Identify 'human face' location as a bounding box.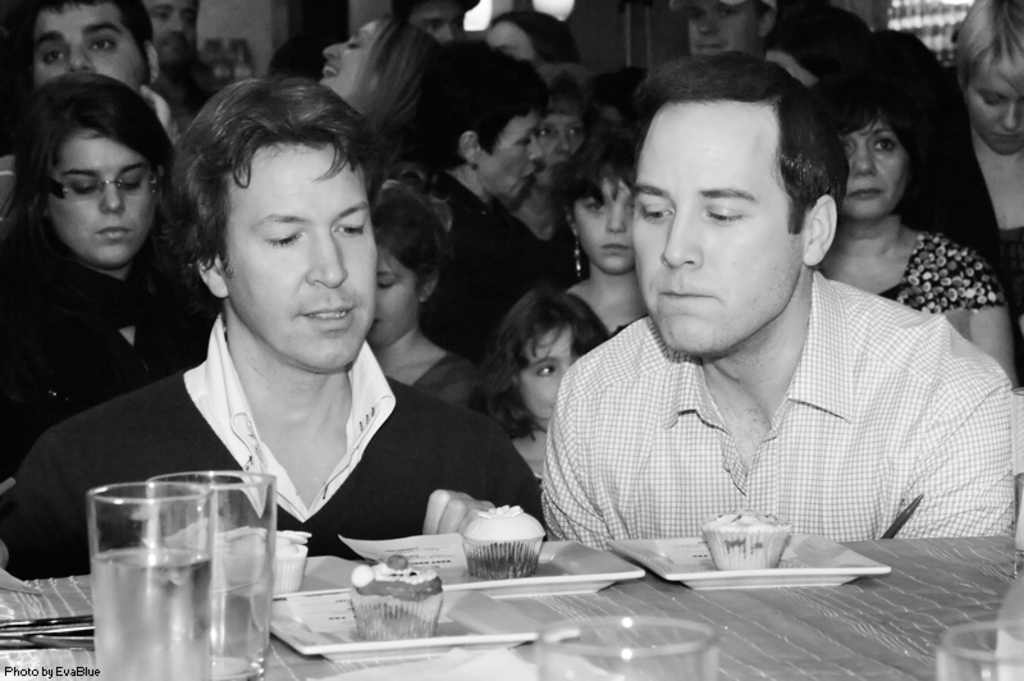
(488,22,534,63).
